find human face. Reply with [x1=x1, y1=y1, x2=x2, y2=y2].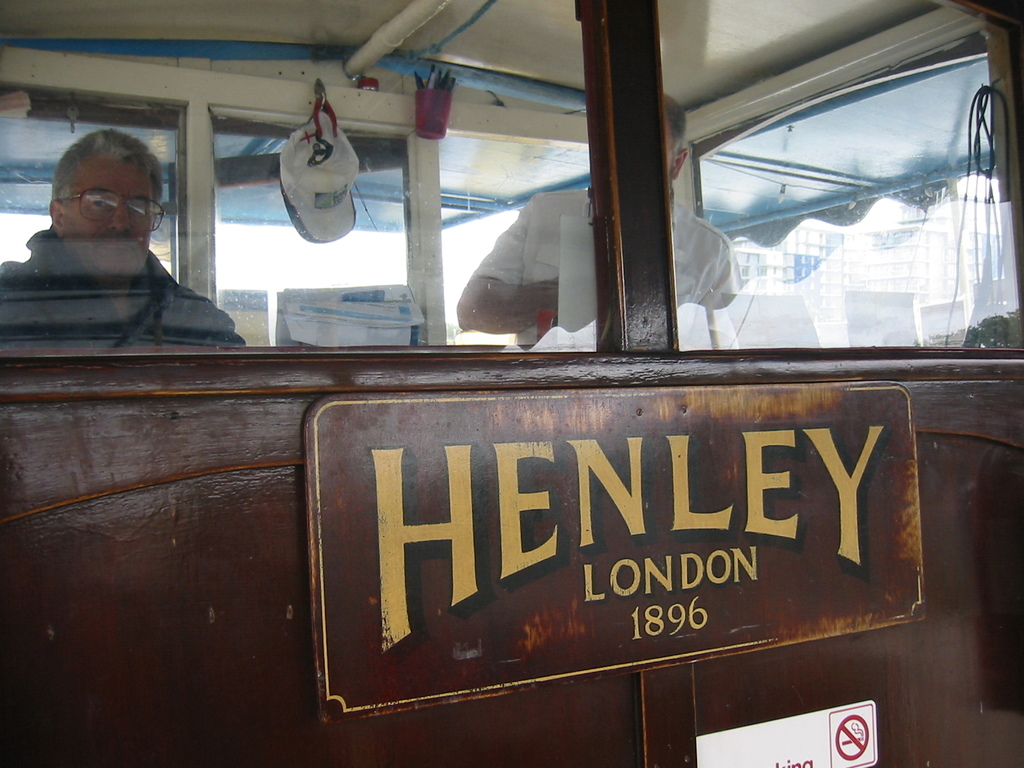
[x1=62, y1=159, x2=156, y2=277].
